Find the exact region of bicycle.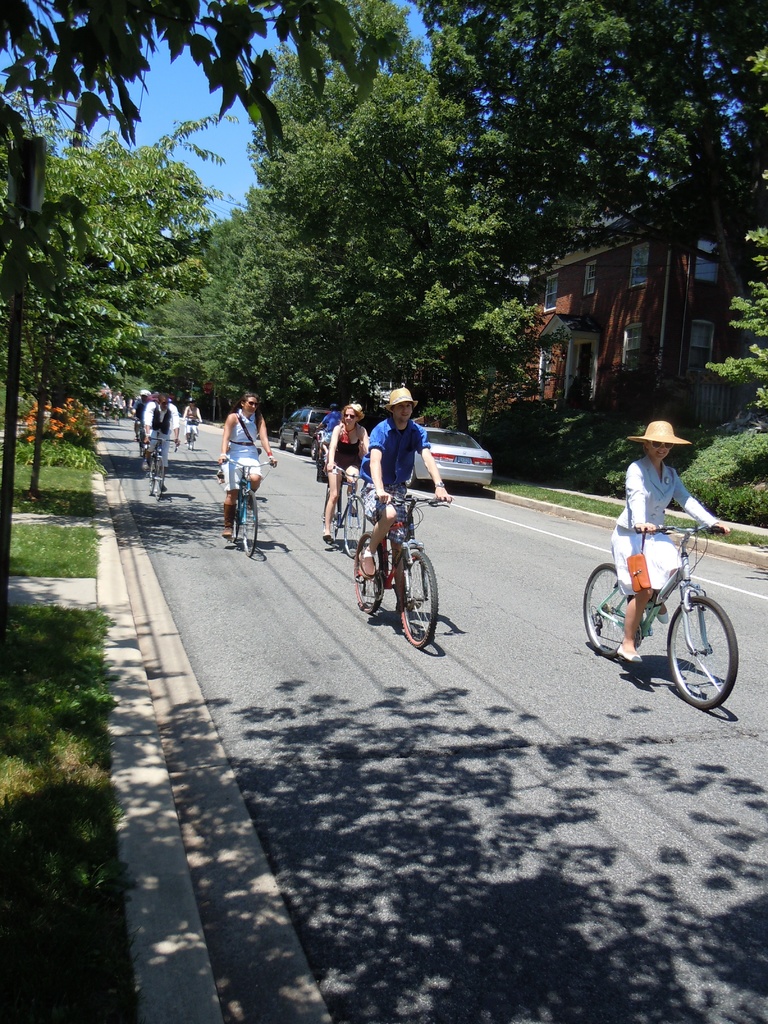
Exact region: [316,427,331,467].
